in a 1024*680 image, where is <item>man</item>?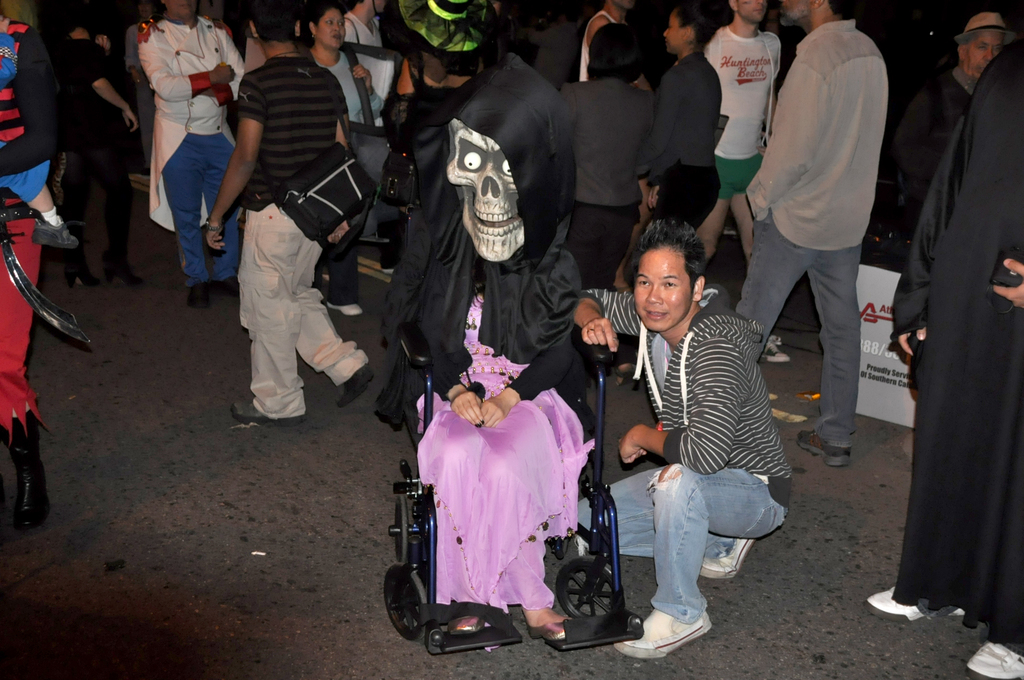
box(339, 0, 393, 117).
